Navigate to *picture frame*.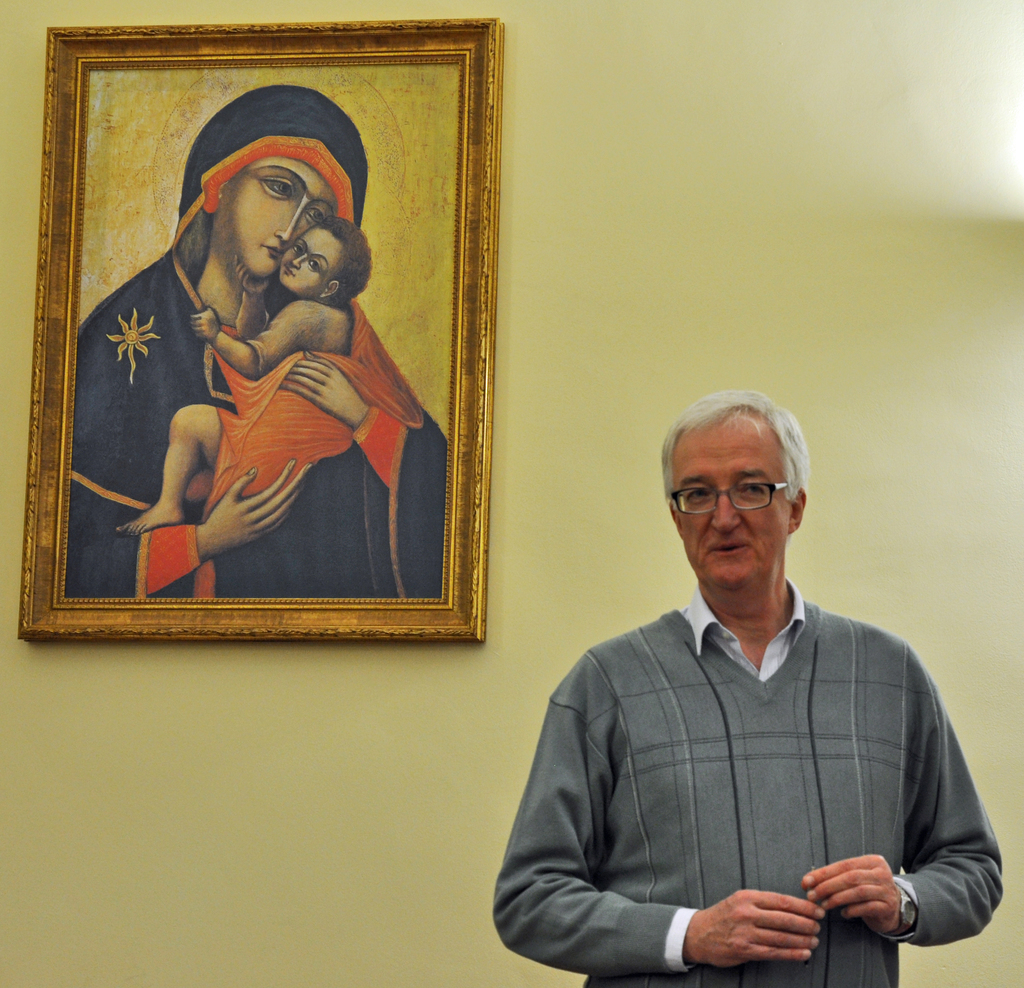
Navigation target: x1=15, y1=15, x2=508, y2=644.
